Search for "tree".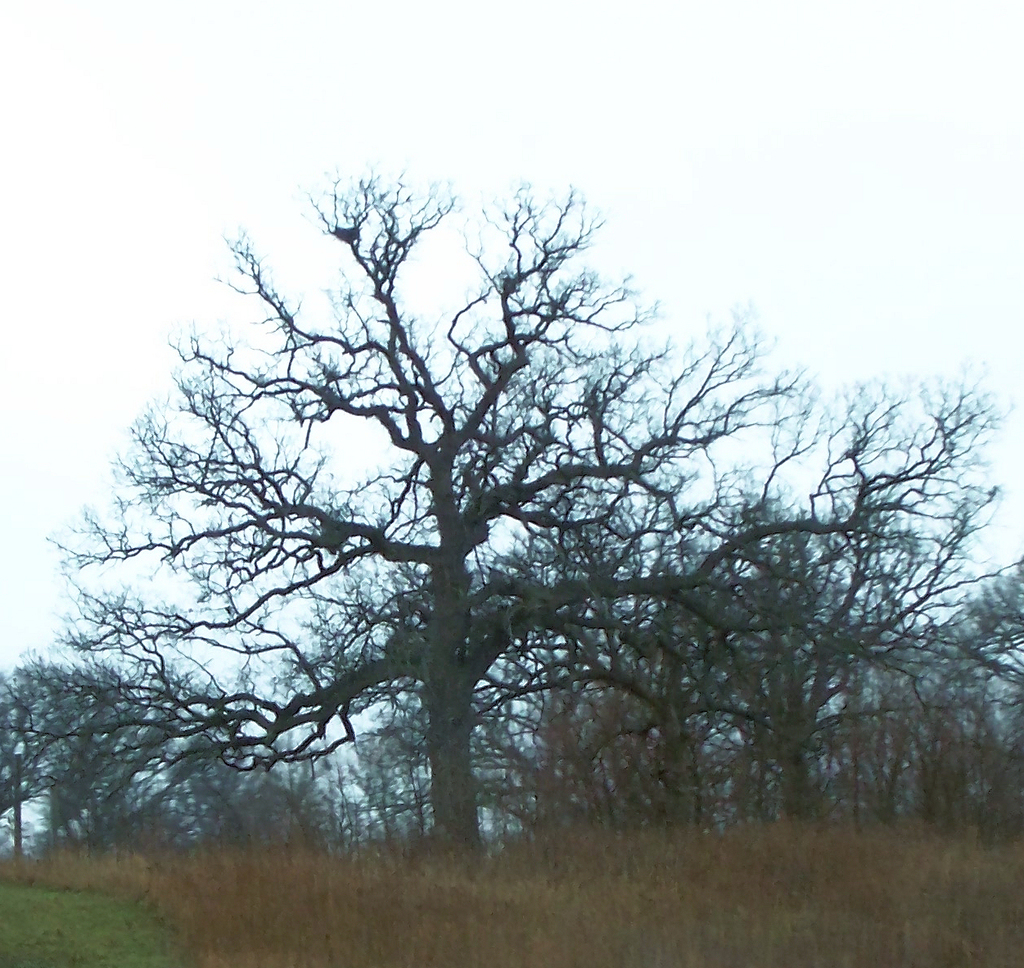
Found at region(45, 133, 945, 893).
